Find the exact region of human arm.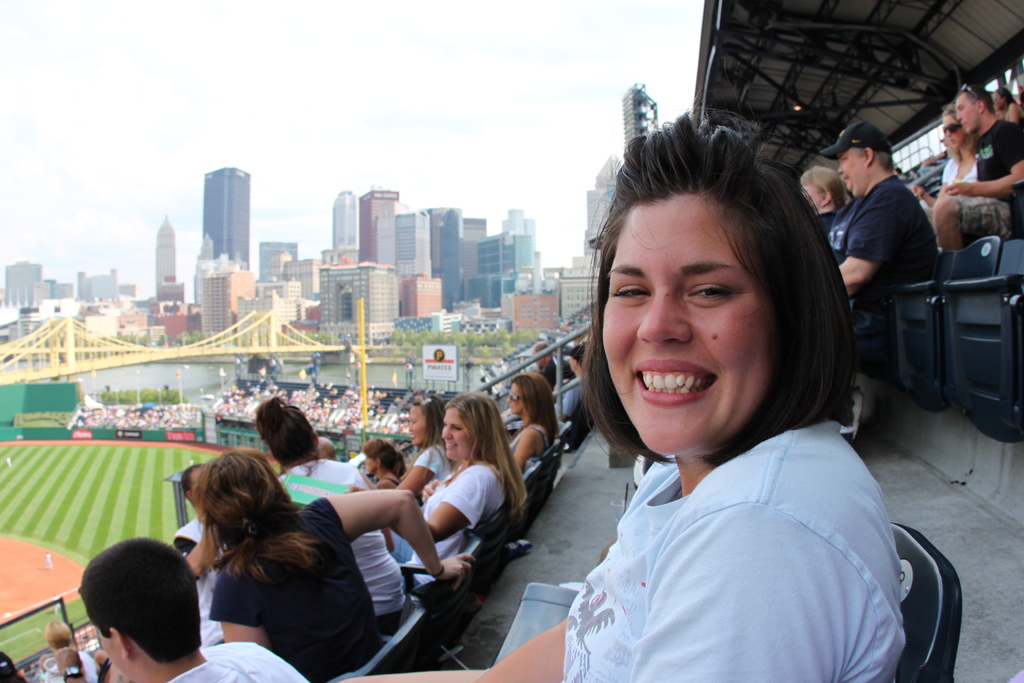
Exact region: bbox(312, 483, 479, 592).
